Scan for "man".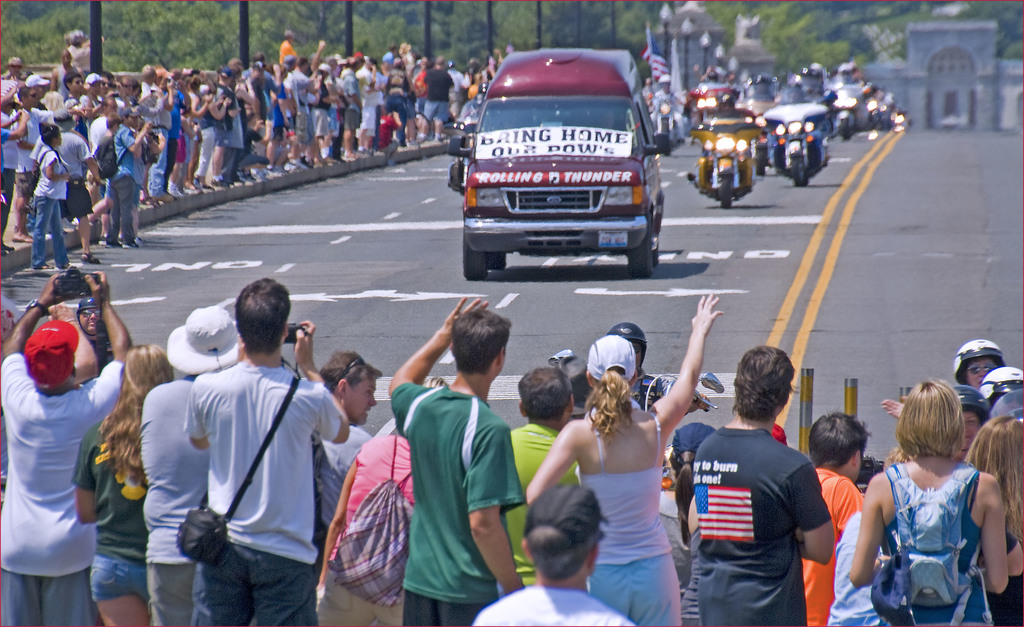
Scan result: (x1=4, y1=271, x2=136, y2=620).
